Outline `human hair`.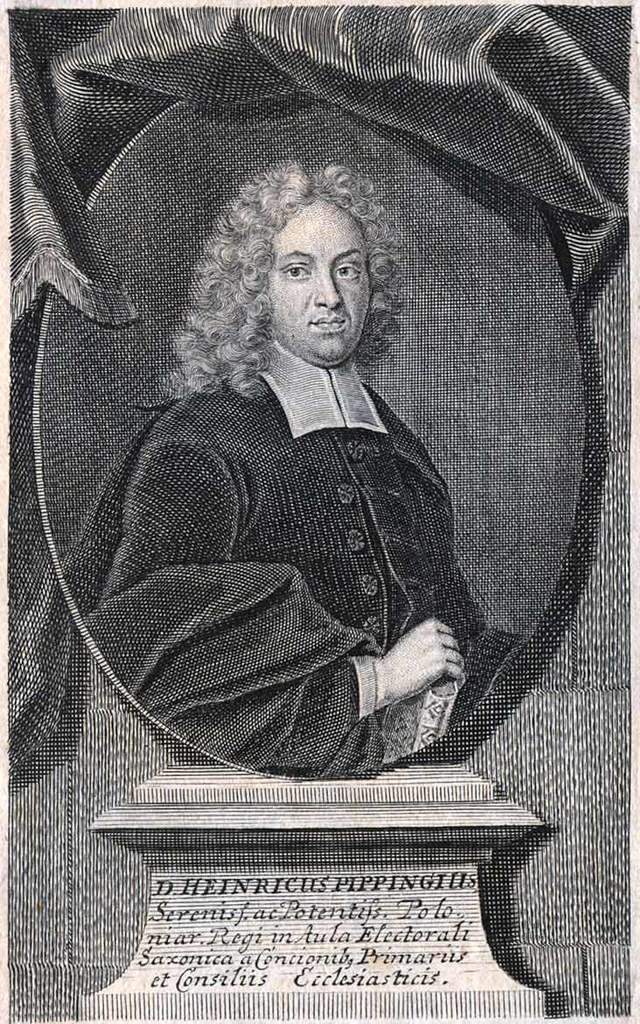
Outline: {"left": 185, "top": 161, "right": 407, "bottom": 396}.
